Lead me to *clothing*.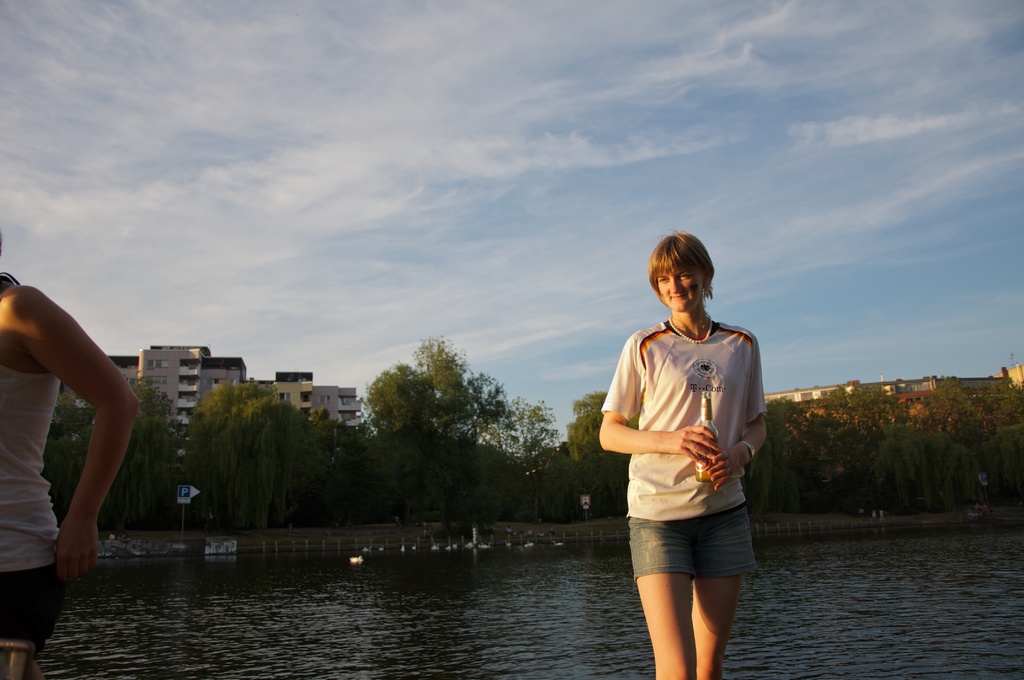
Lead to (0,362,68,665).
